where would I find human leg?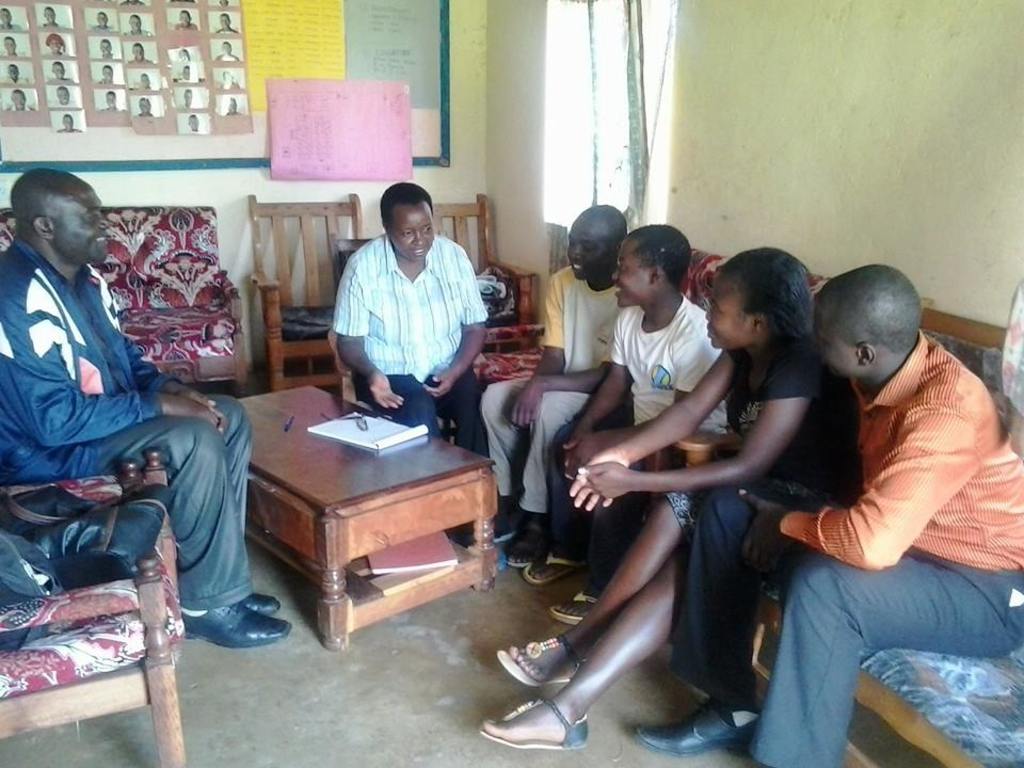
At {"x1": 627, "y1": 489, "x2": 815, "y2": 763}.
